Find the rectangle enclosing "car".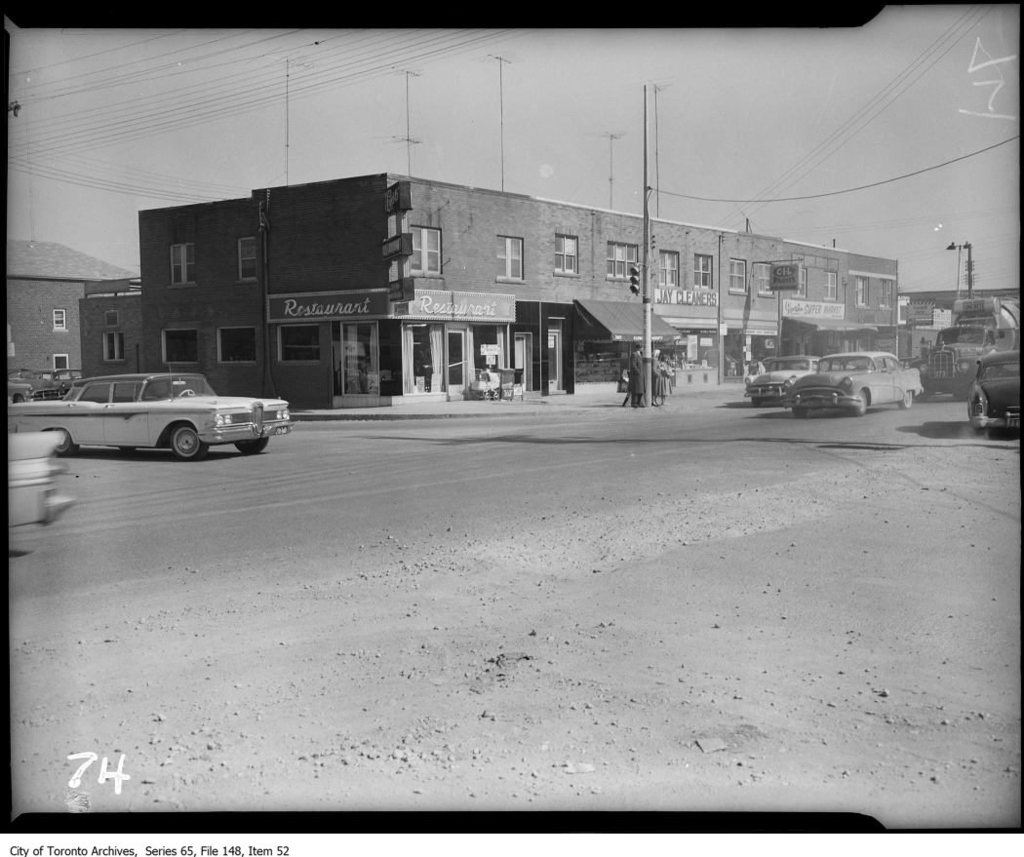
<box>27,358,281,462</box>.
